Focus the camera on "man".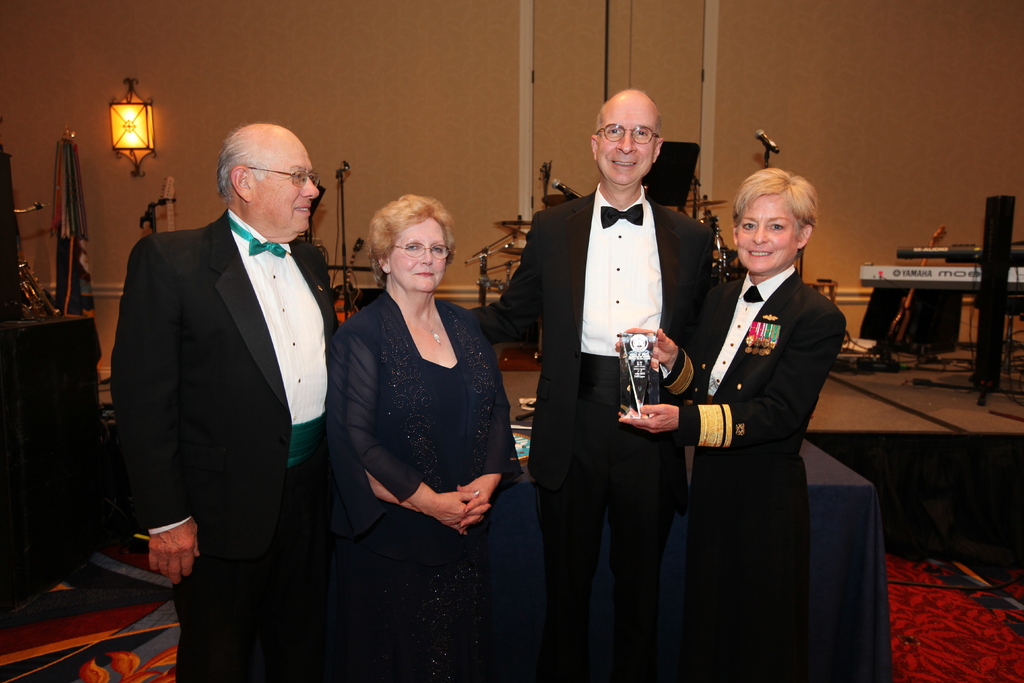
Focus region: <bbox>467, 83, 714, 682</bbox>.
